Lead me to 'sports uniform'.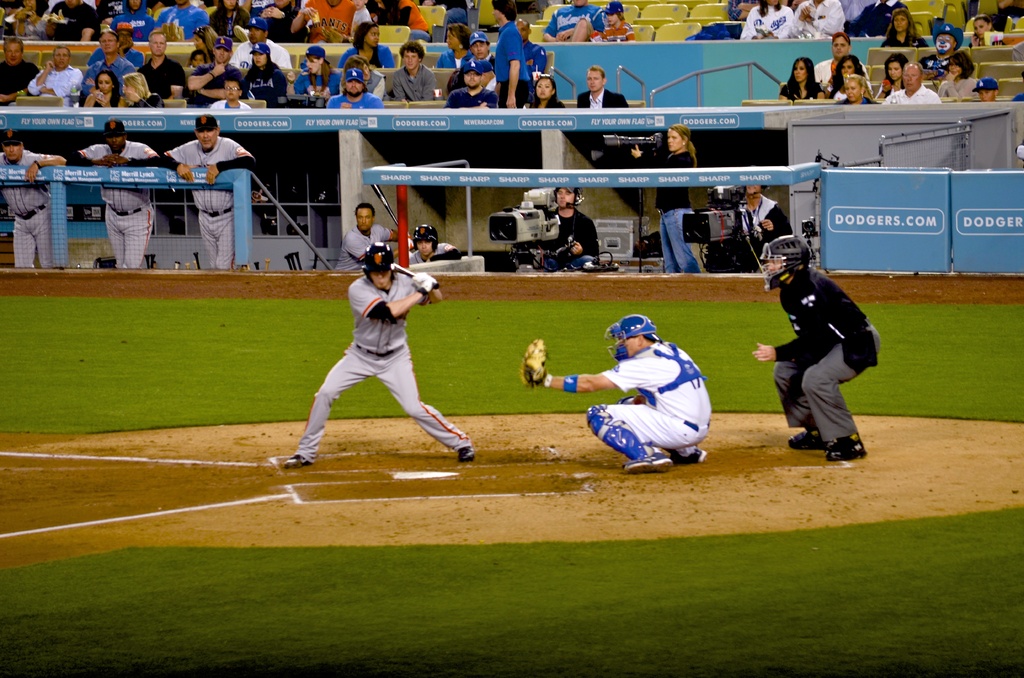
Lead to Rect(500, 17, 531, 108).
